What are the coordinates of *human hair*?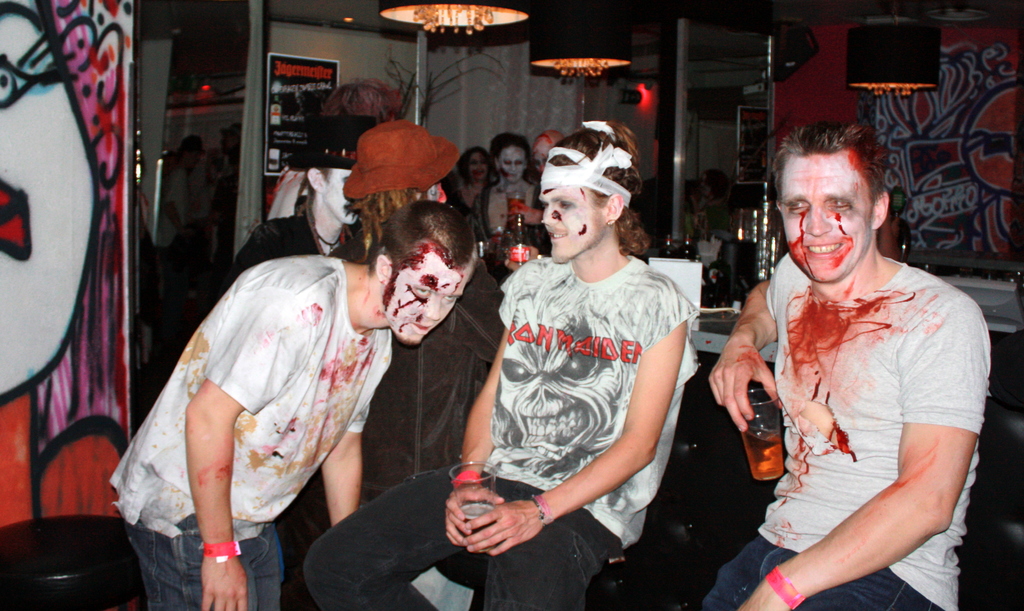
detection(342, 189, 417, 224).
